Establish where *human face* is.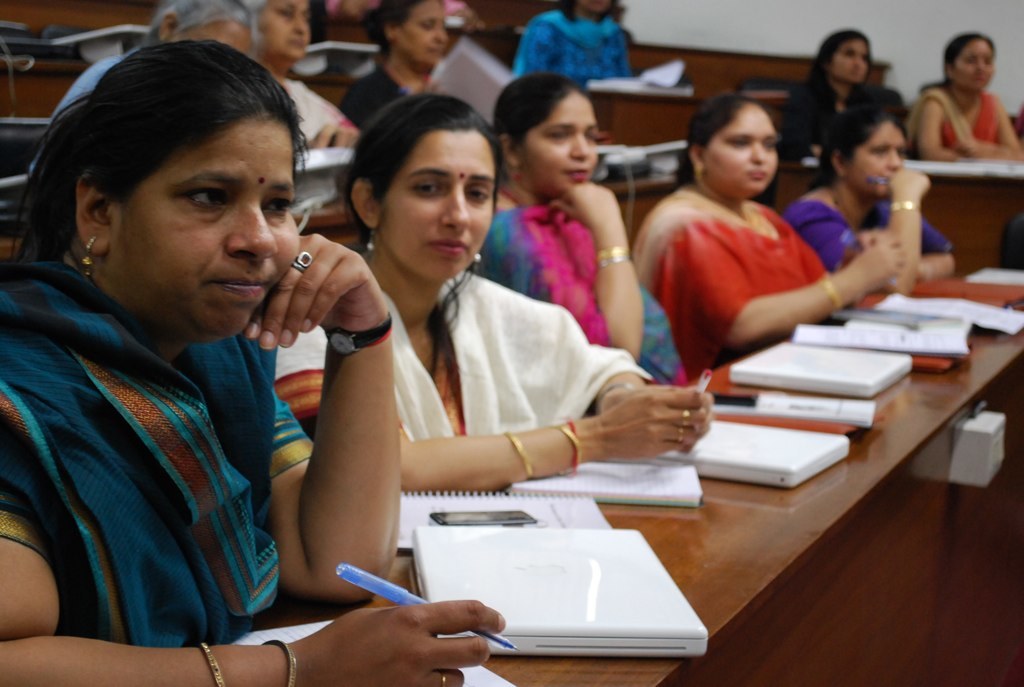
Established at 852, 120, 906, 197.
